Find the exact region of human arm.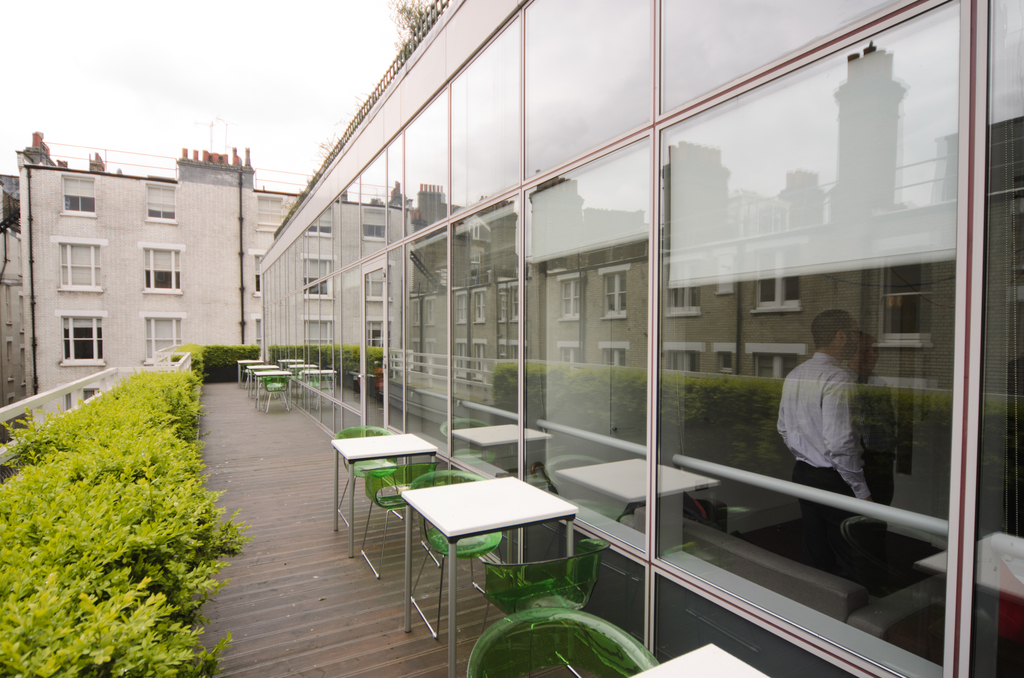
Exact region: bbox(791, 381, 856, 493).
